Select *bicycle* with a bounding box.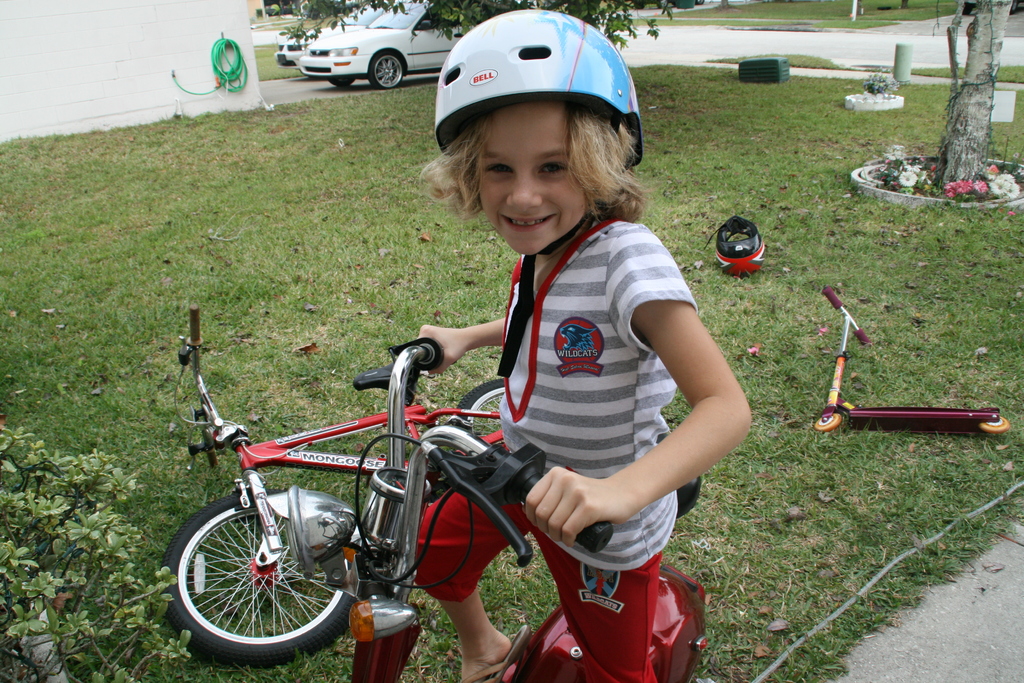
bbox=(158, 304, 504, 667).
